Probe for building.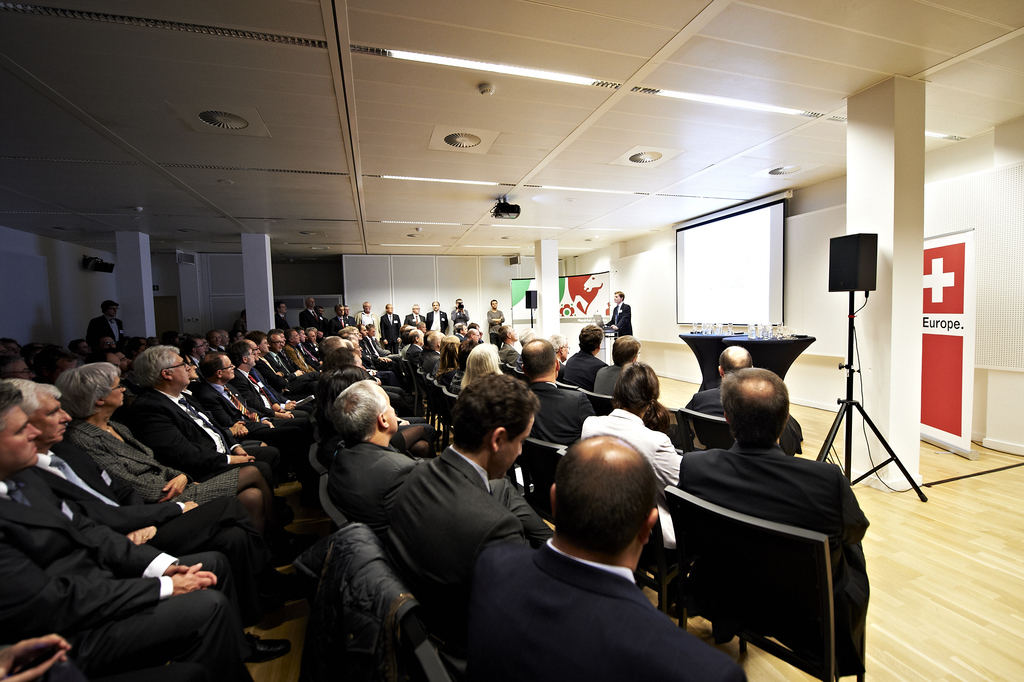
Probe result: l=3, t=0, r=1023, b=681.
